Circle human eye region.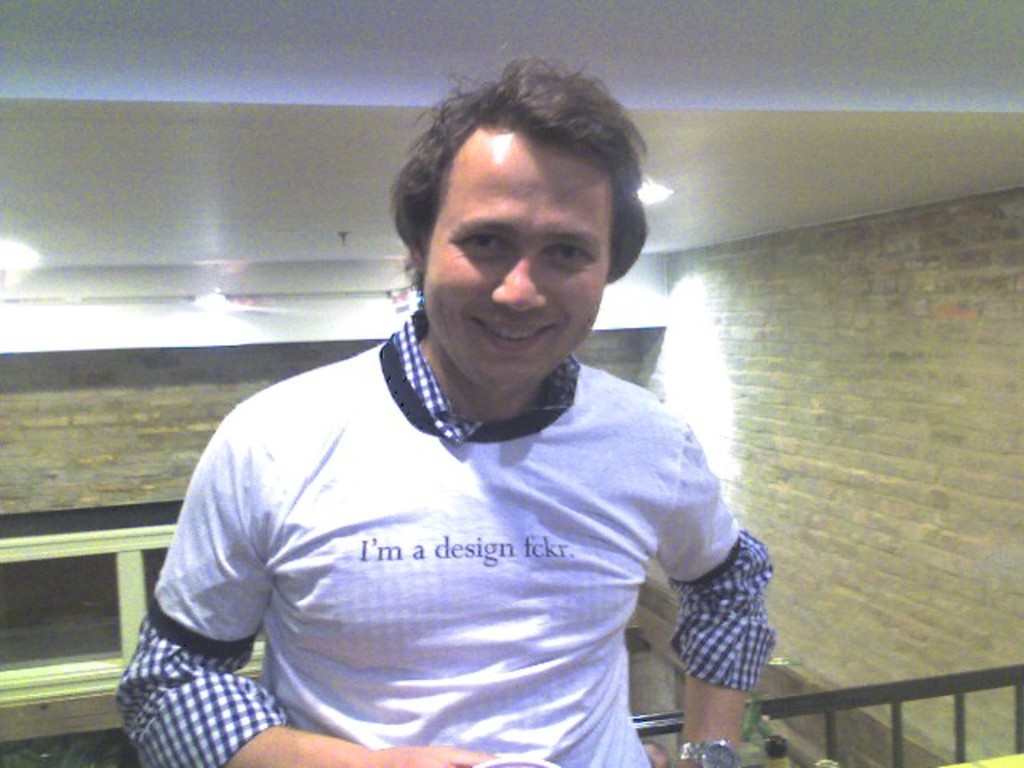
Region: x1=541 y1=240 x2=589 y2=261.
